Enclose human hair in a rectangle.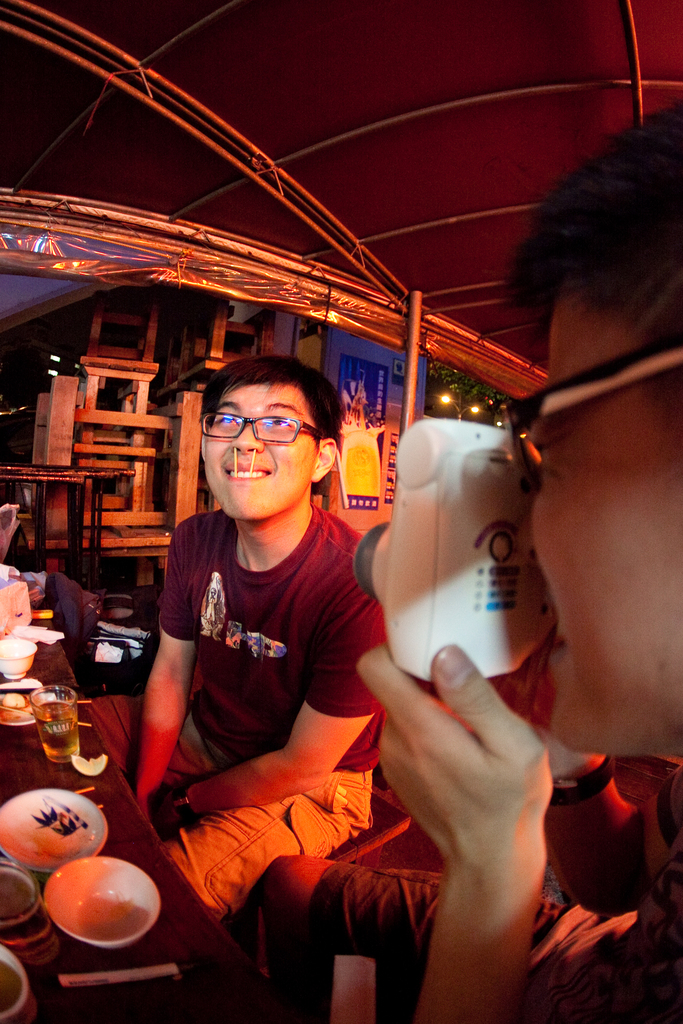
511,119,679,359.
